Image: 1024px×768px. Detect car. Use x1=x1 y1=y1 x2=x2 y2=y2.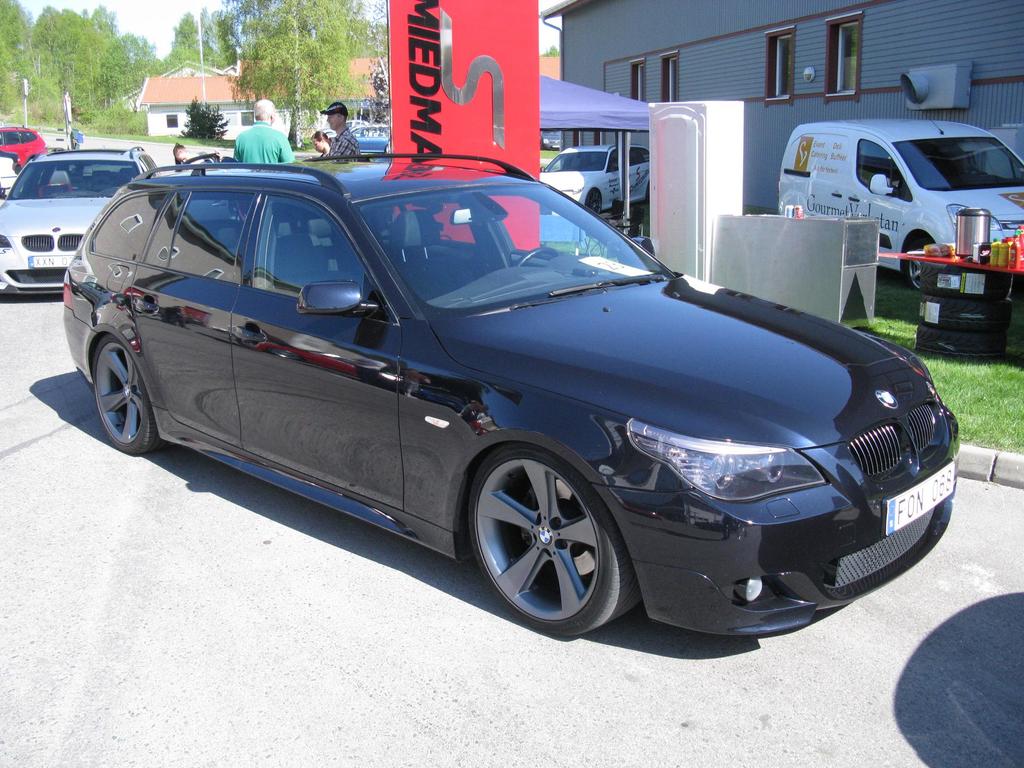
x1=540 y1=147 x2=652 y2=217.
